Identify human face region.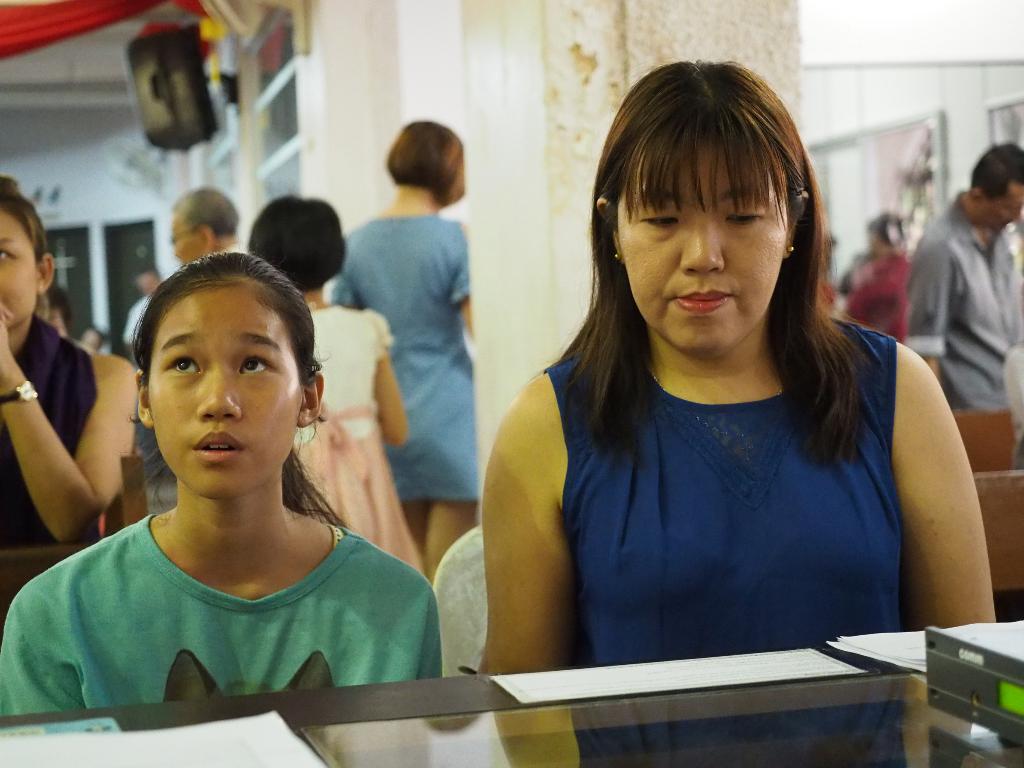
Region: left=616, top=150, right=789, bottom=355.
